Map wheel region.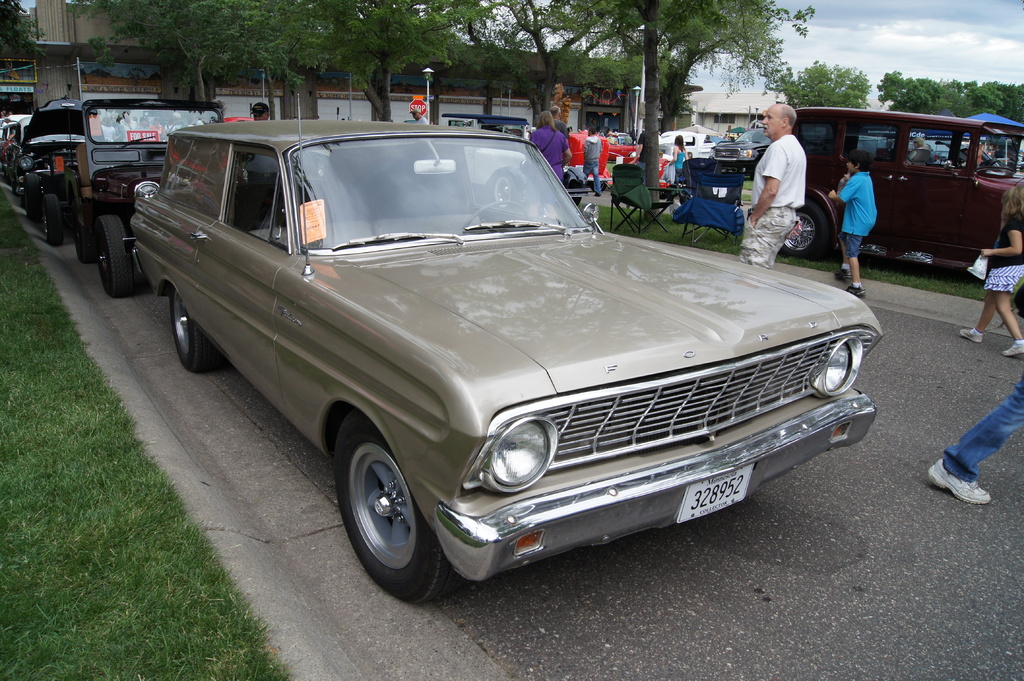
Mapped to {"x1": 787, "y1": 195, "x2": 831, "y2": 259}.
